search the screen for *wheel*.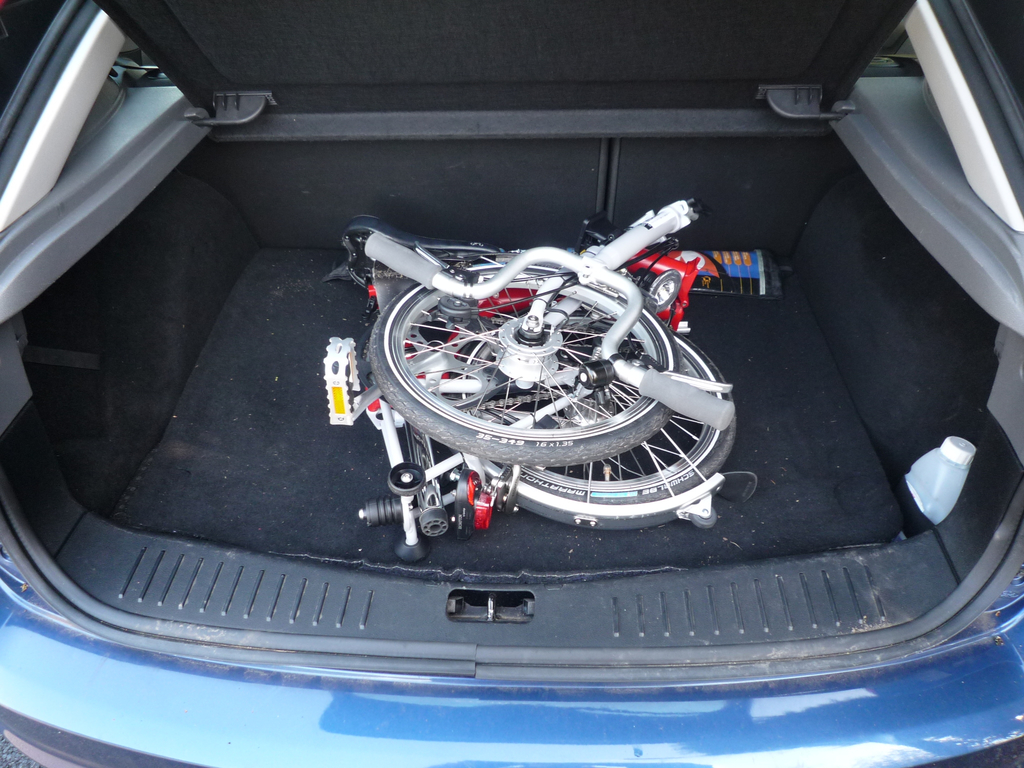
Found at bbox(439, 297, 469, 317).
